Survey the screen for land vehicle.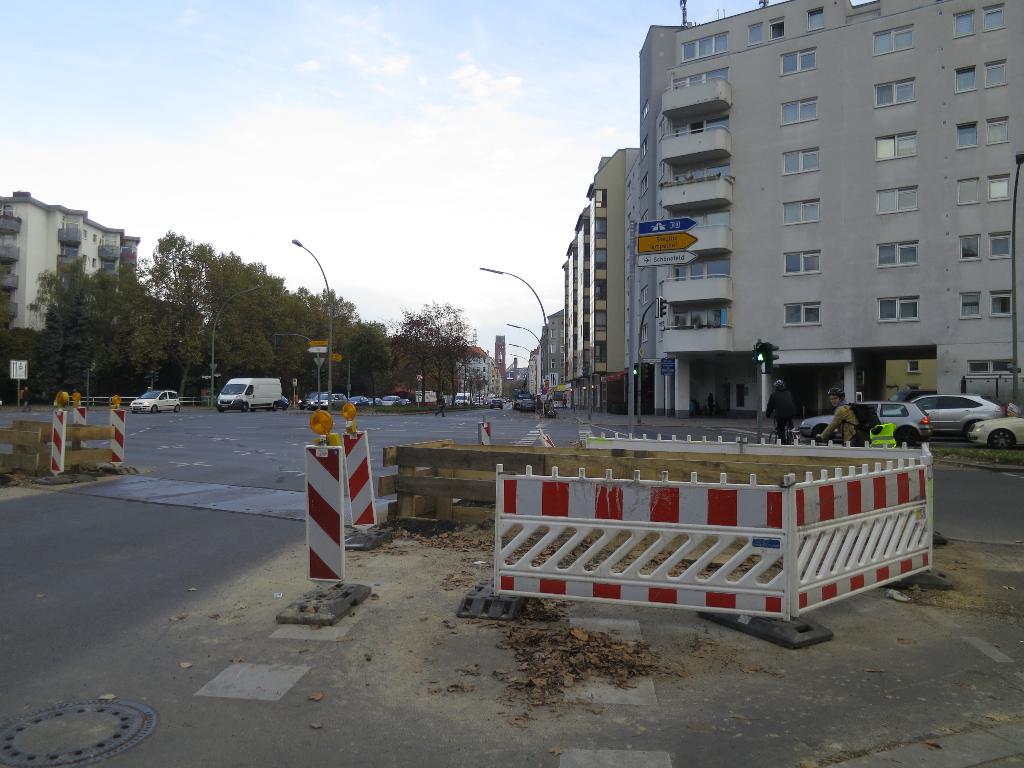
Survey found: pyautogui.locateOnScreen(216, 377, 282, 409).
